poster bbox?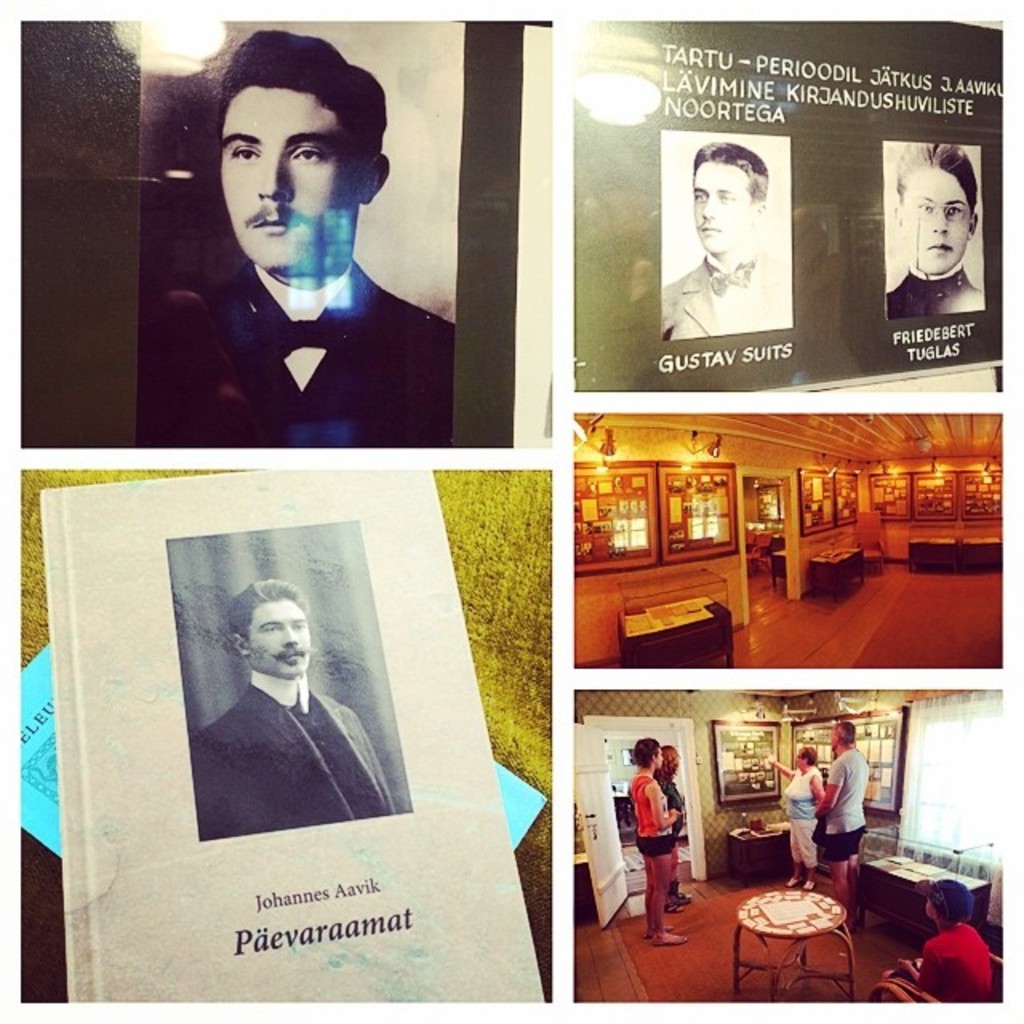
(x1=18, y1=21, x2=558, y2=453)
